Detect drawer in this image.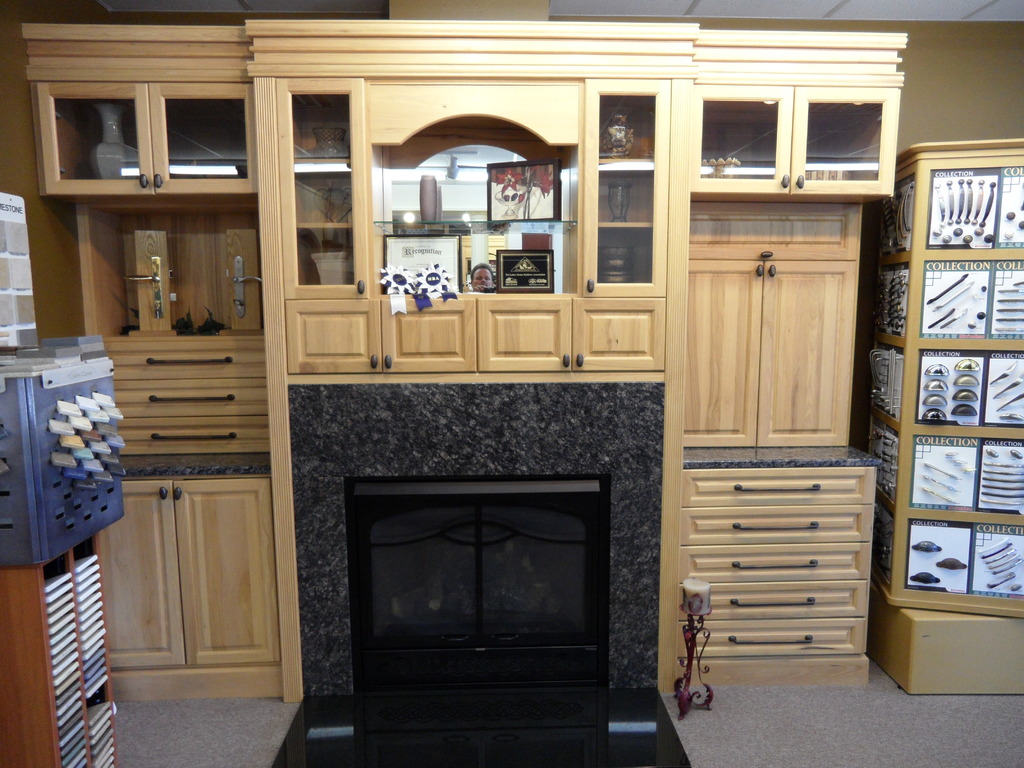
Detection: Rect(680, 616, 868, 662).
